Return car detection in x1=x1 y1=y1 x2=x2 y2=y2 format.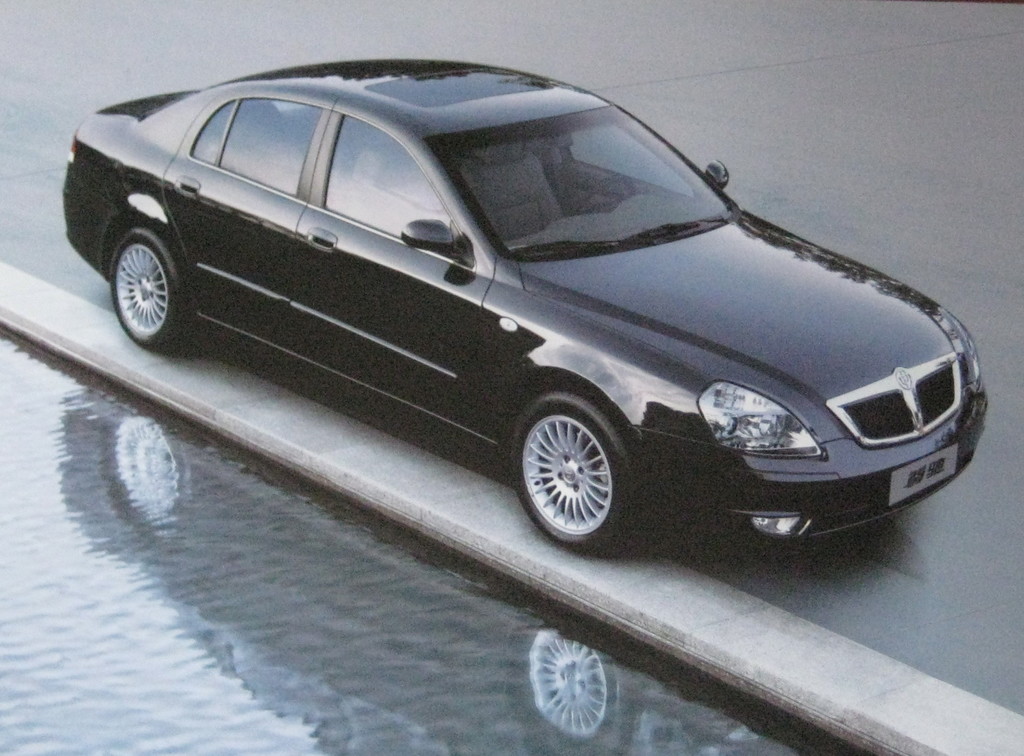
x1=63 y1=55 x2=986 y2=554.
